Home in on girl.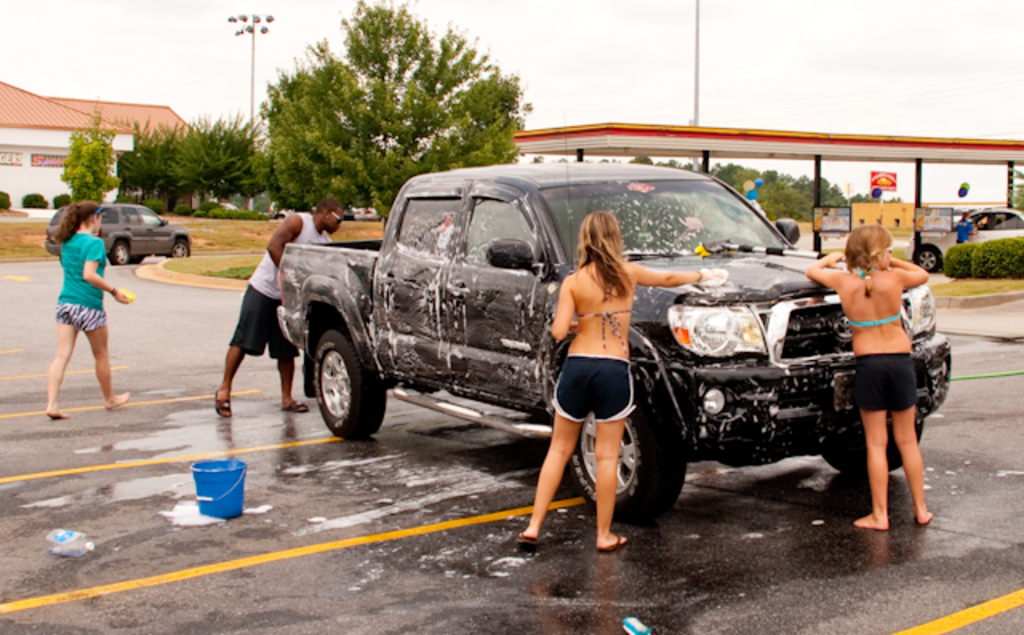
Homed in at <region>798, 221, 930, 528</region>.
